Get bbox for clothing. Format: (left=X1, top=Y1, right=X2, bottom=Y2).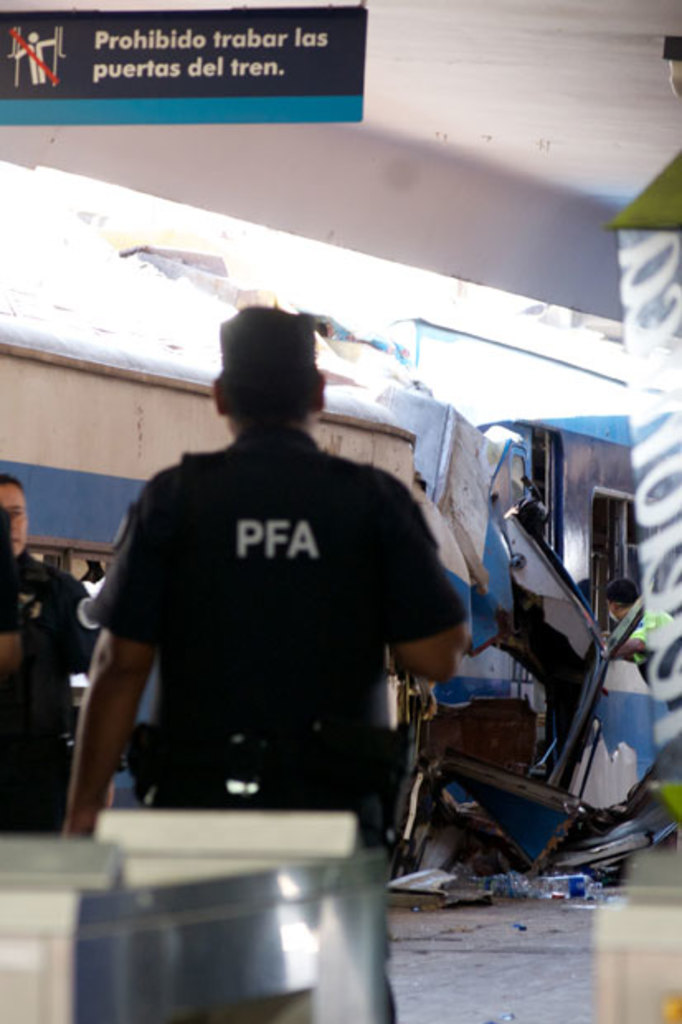
(left=94, top=395, right=462, bottom=832).
